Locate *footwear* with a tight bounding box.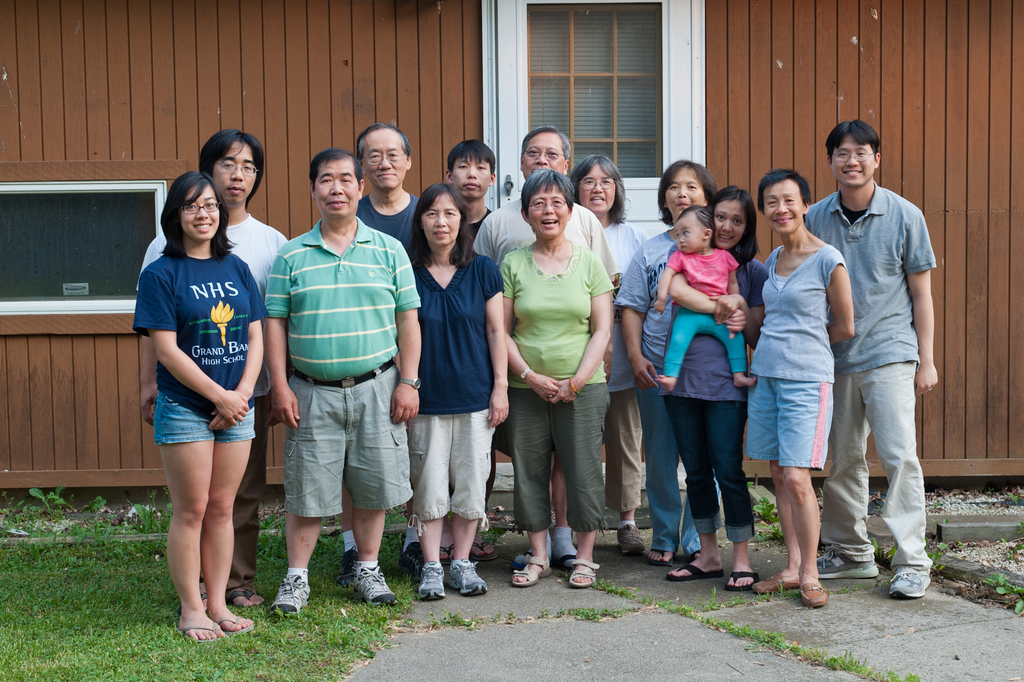
detection(271, 579, 309, 619).
